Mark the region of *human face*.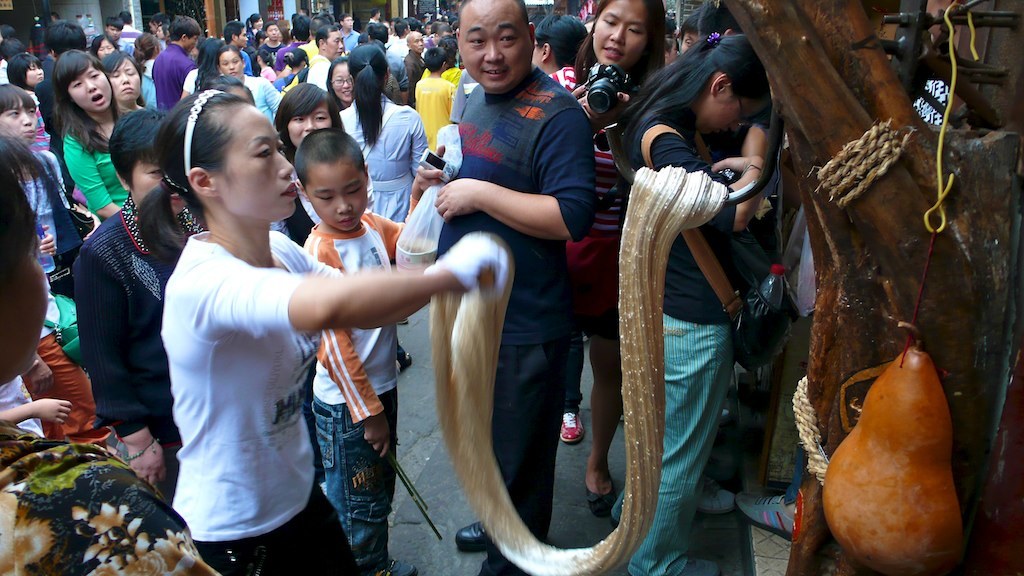
Region: [left=108, top=56, right=139, bottom=101].
